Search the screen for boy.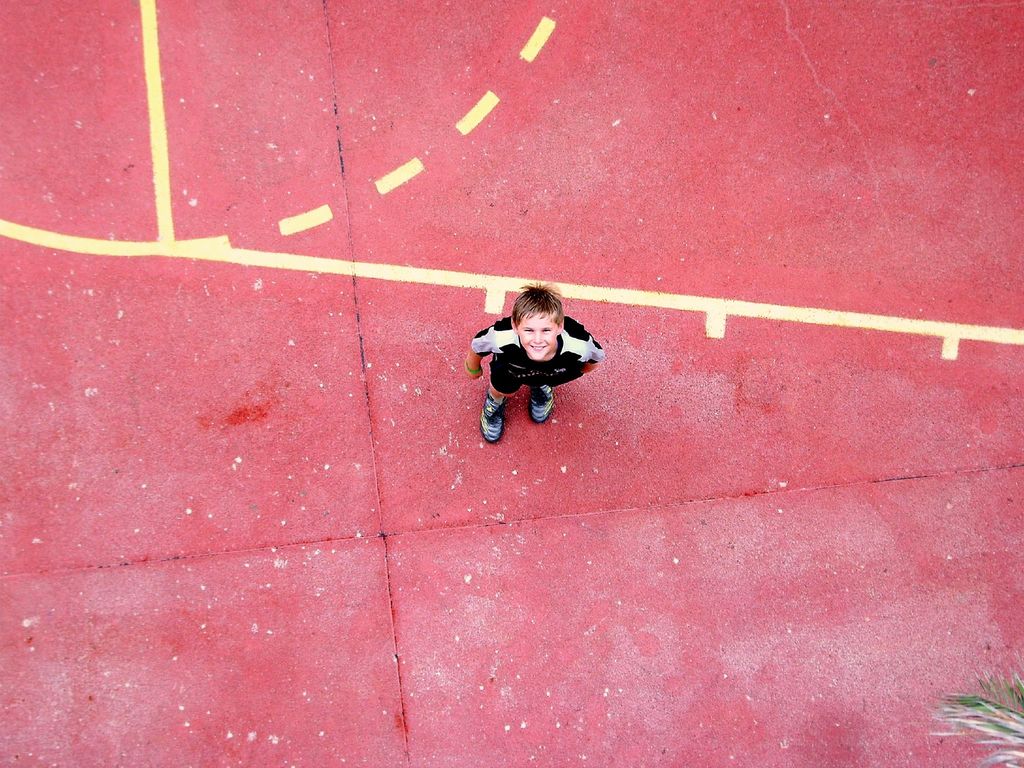
Found at (x1=454, y1=291, x2=614, y2=438).
